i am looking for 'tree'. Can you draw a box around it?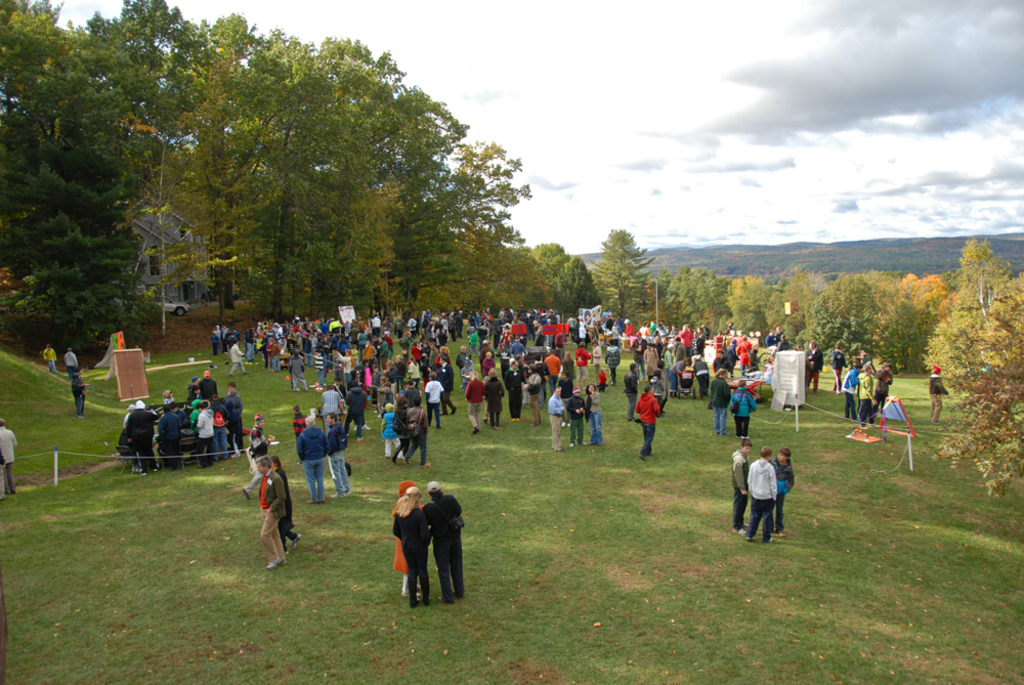
Sure, the bounding box is locate(197, 30, 350, 308).
